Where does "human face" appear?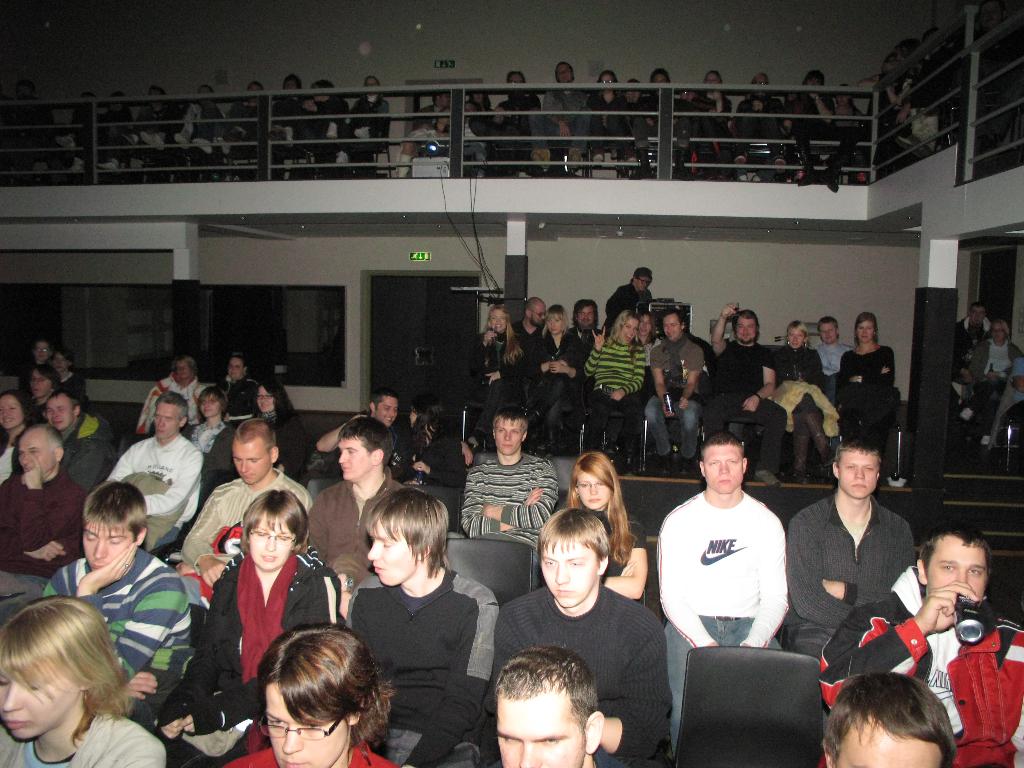
Appears at 817,321,842,346.
